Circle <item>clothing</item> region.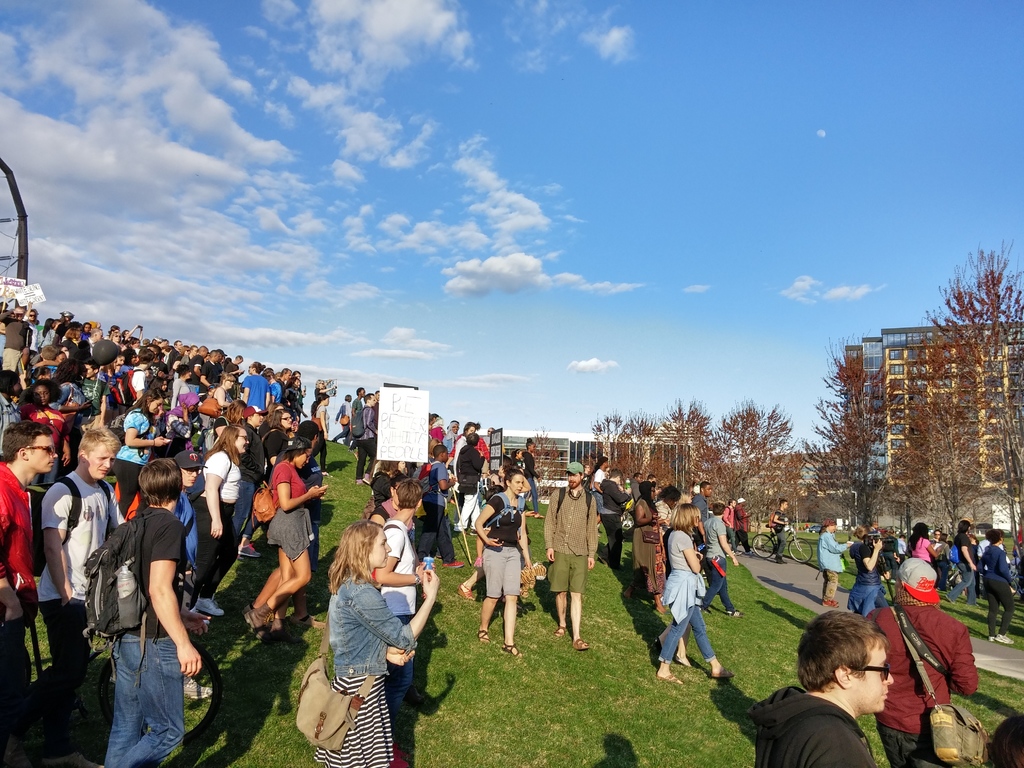
Region: region(847, 545, 893, 620).
